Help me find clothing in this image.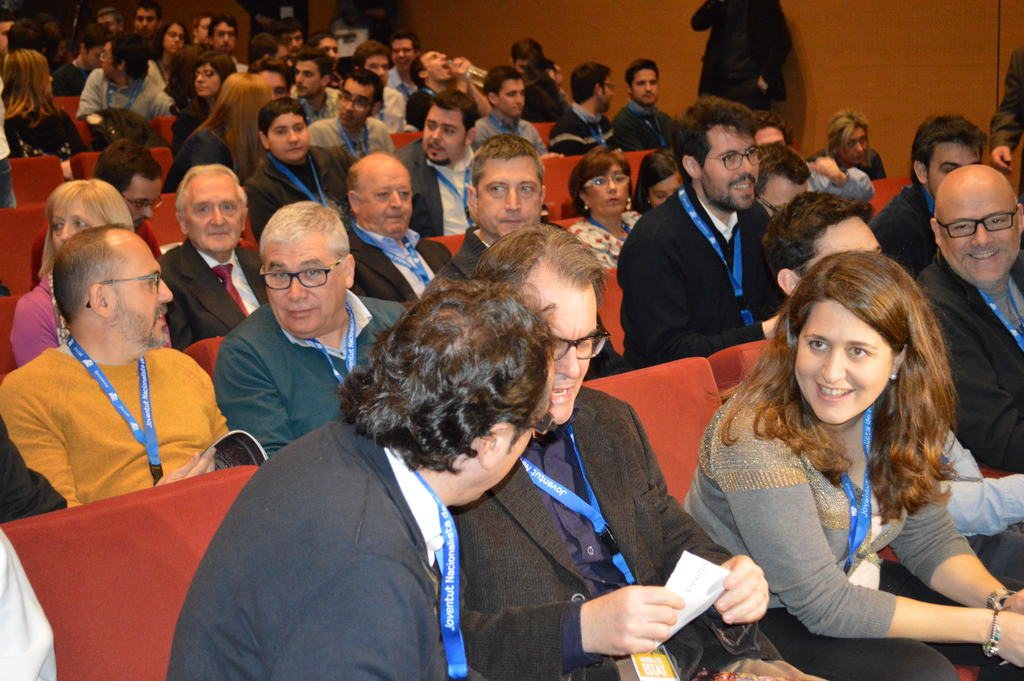
Found it: Rect(158, 413, 442, 680).
